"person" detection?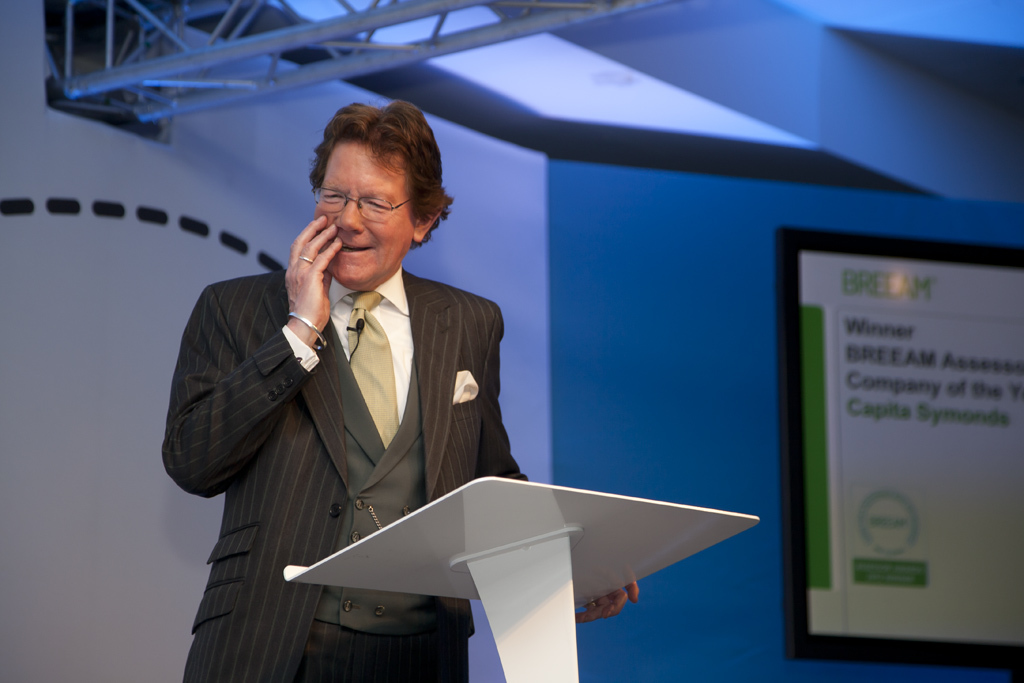
rect(173, 108, 521, 682)
